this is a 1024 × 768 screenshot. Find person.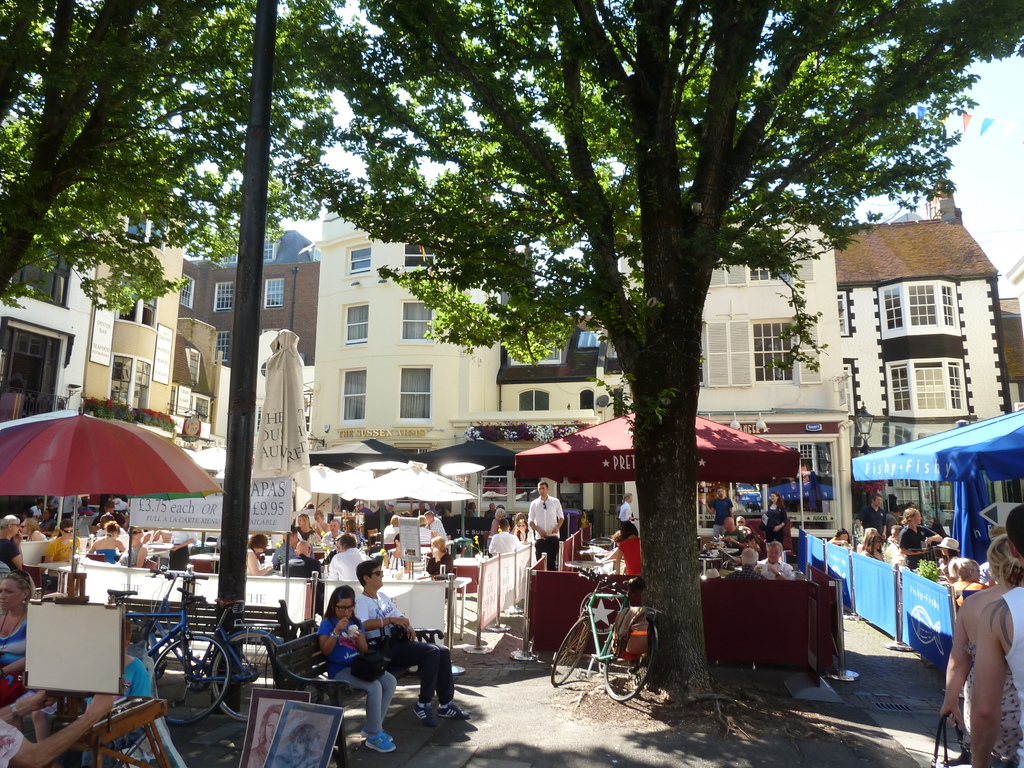
Bounding box: [315, 509, 326, 535].
